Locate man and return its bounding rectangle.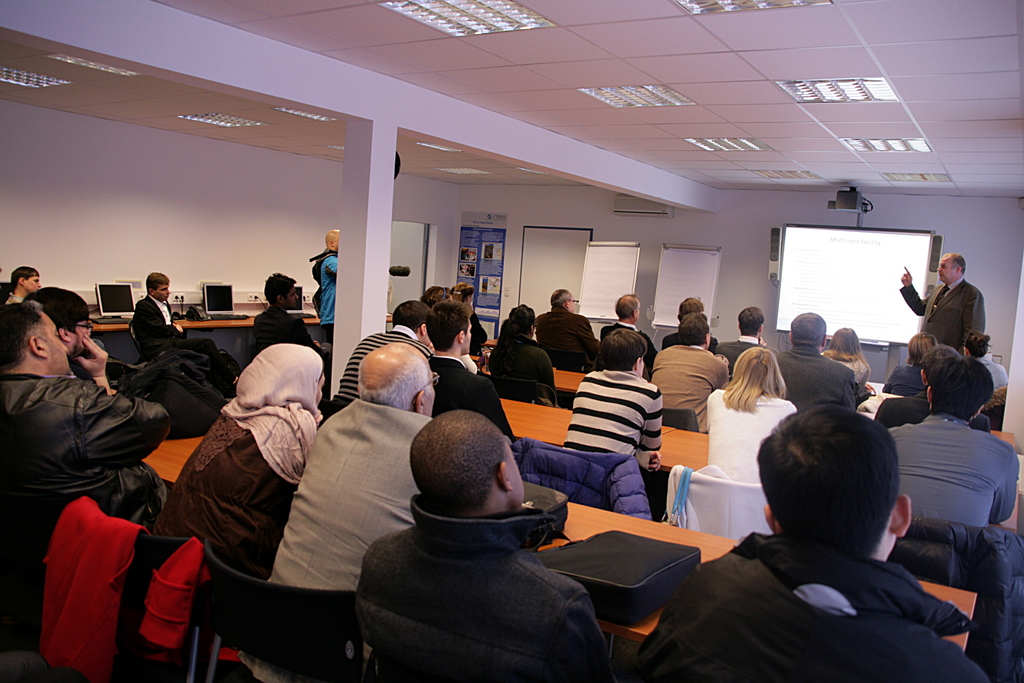
{"left": 6, "top": 300, "right": 173, "bottom": 654}.
